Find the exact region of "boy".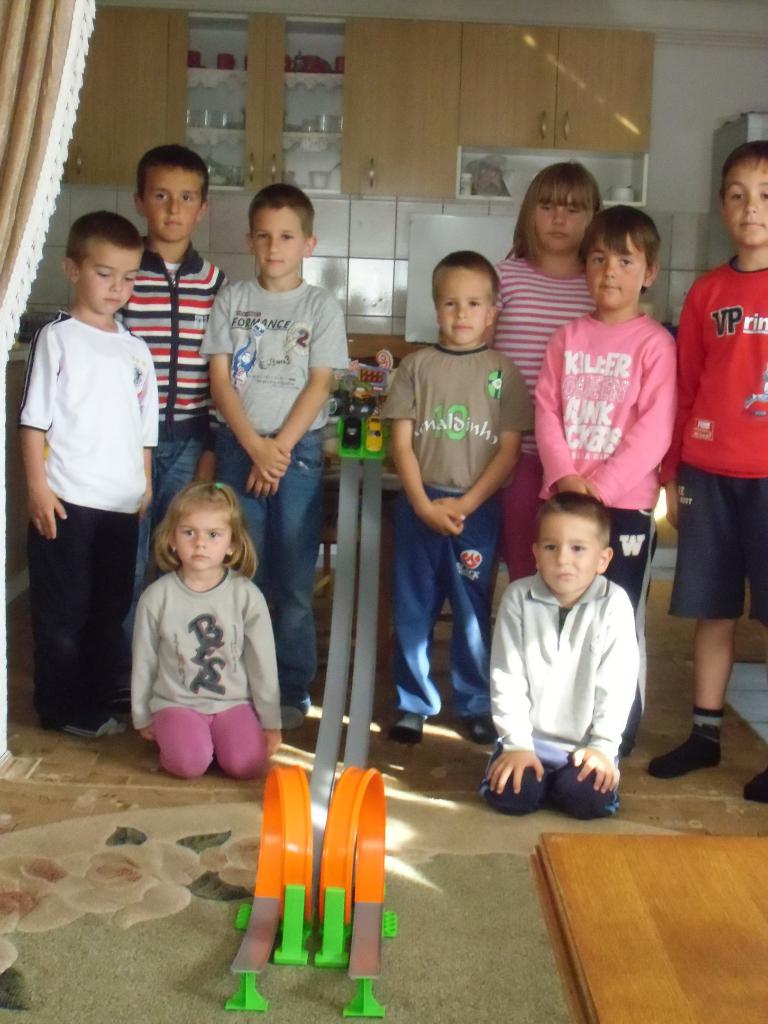
Exact region: (x1=534, y1=207, x2=680, y2=756).
